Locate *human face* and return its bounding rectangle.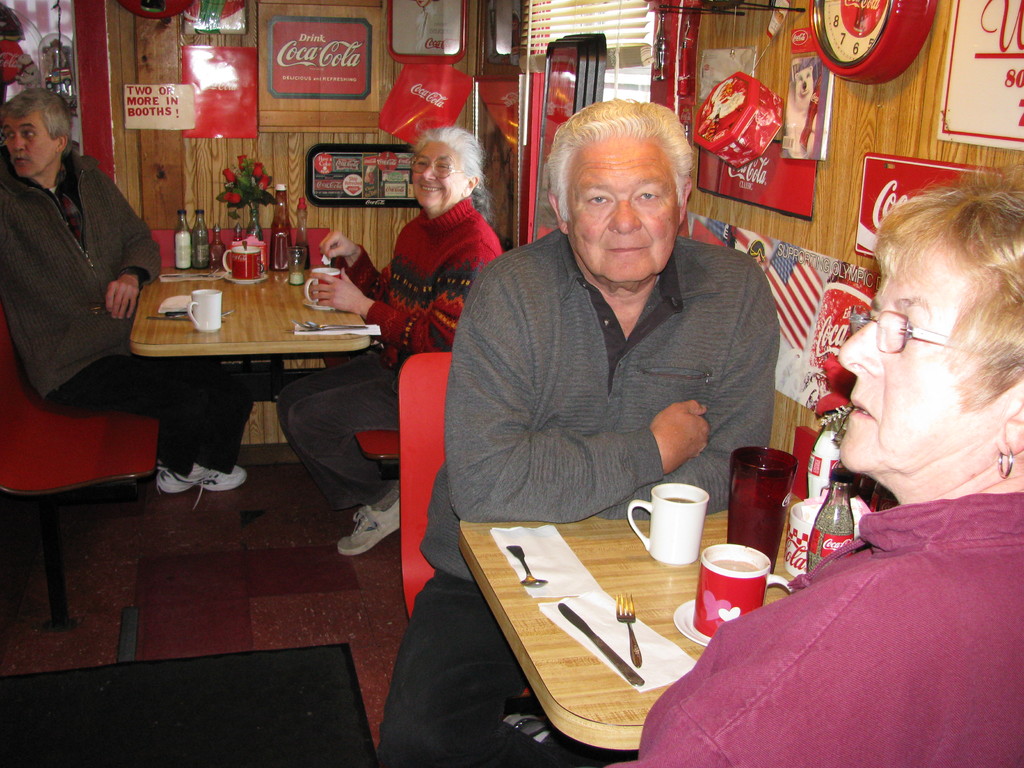
pyautogui.locateOnScreen(1, 108, 51, 178).
